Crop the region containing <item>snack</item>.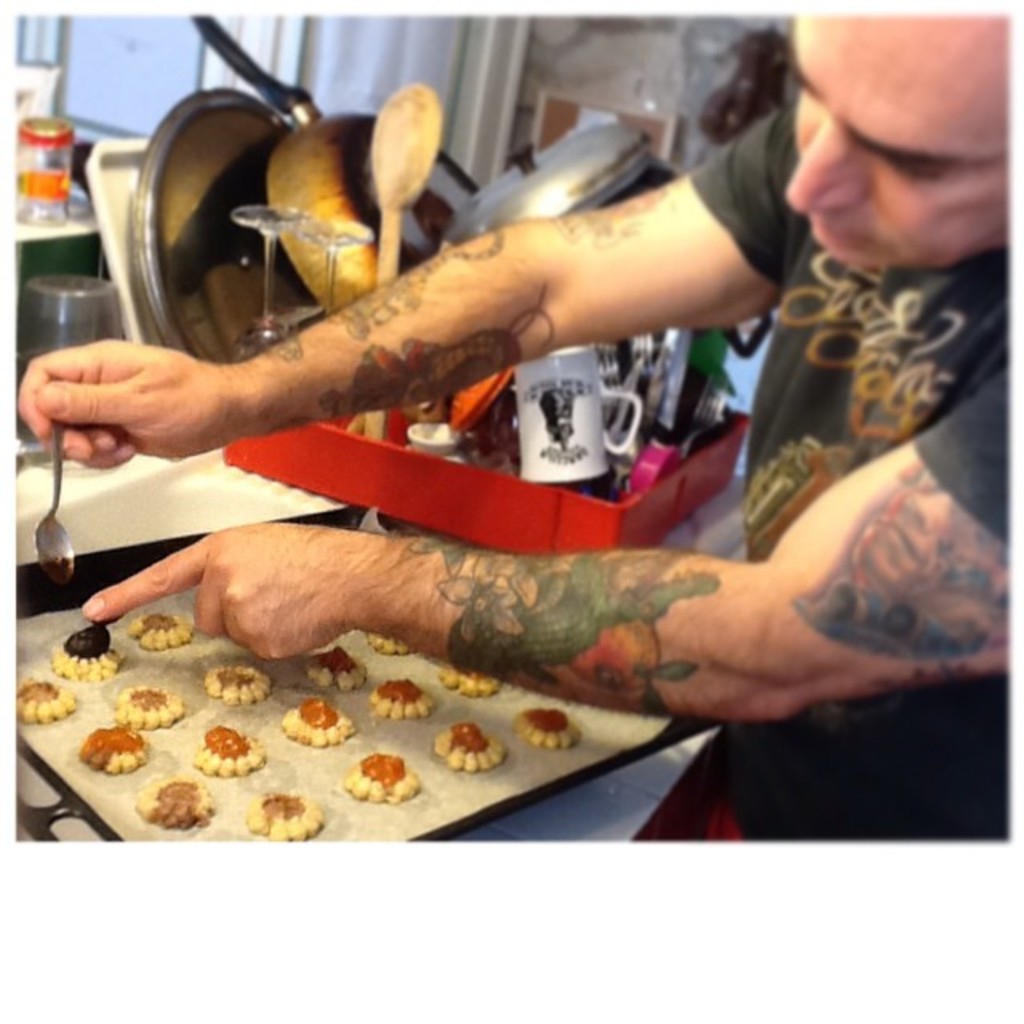
Crop region: bbox(75, 722, 154, 771).
